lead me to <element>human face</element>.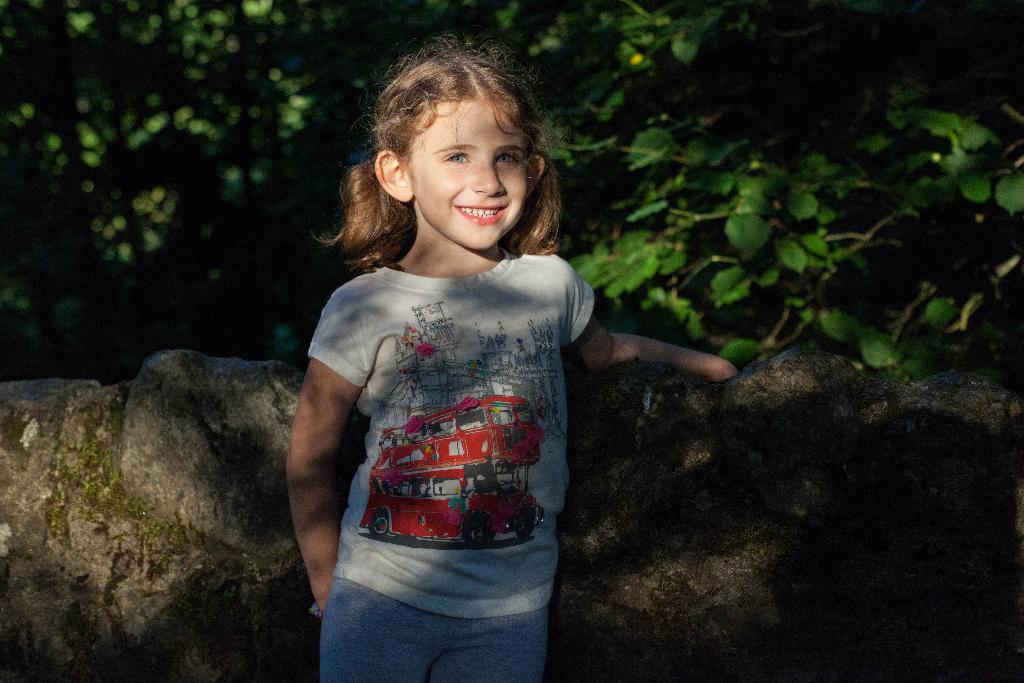
Lead to Rect(417, 104, 525, 252).
